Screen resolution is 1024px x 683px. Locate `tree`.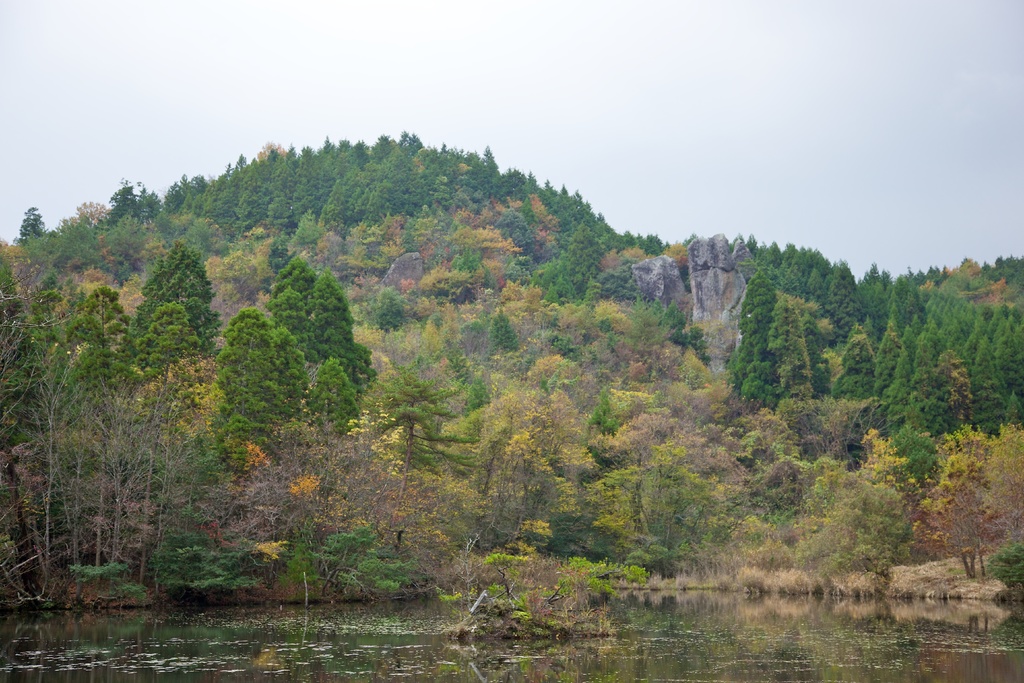
bbox=(527, 254, 592, 305).
